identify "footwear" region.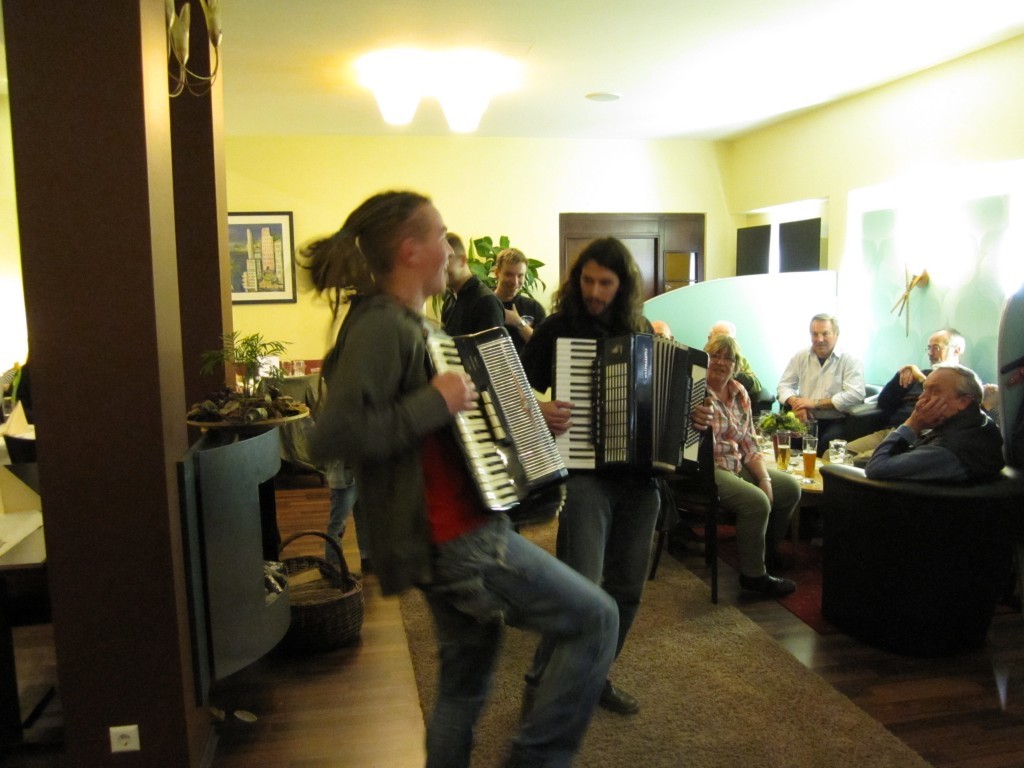
Region: [745,567,793,605].
